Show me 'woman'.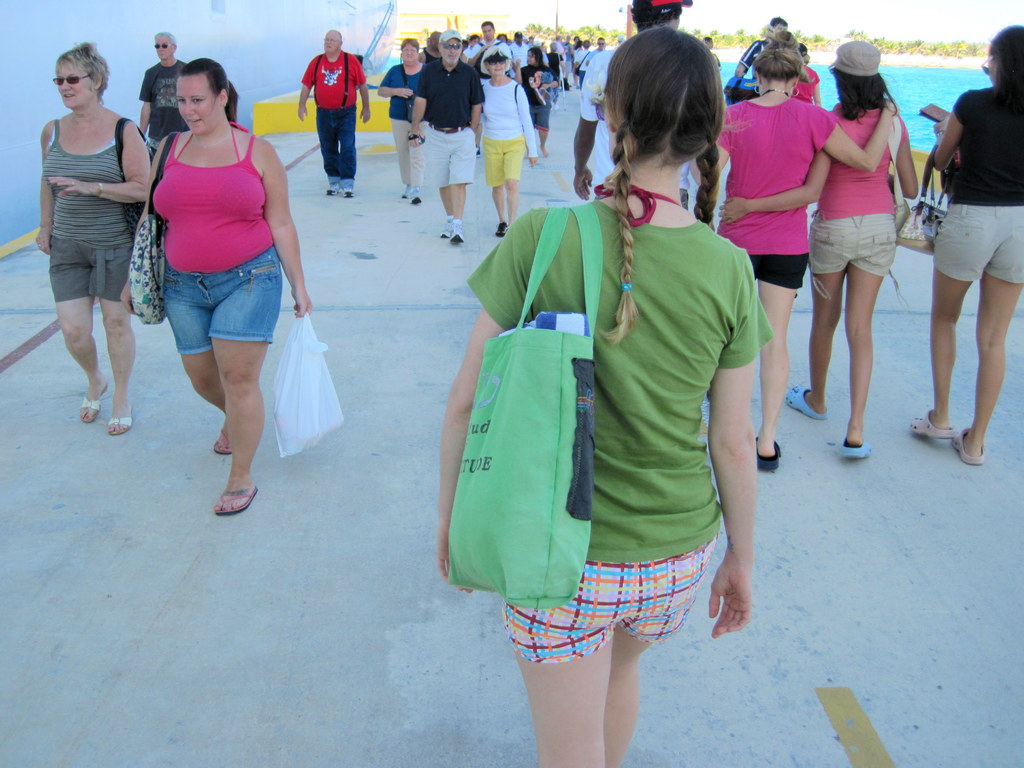
'woman' is here: bbox(122, 58, 307, 510).
